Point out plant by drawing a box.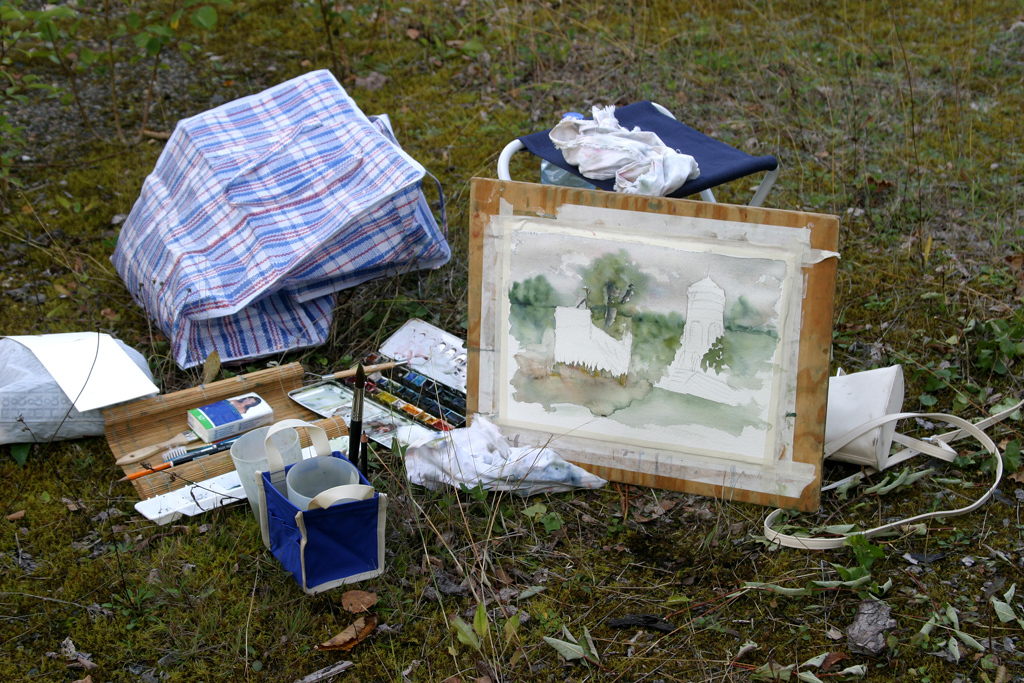
bbox=[821, 531, 895, 591].
